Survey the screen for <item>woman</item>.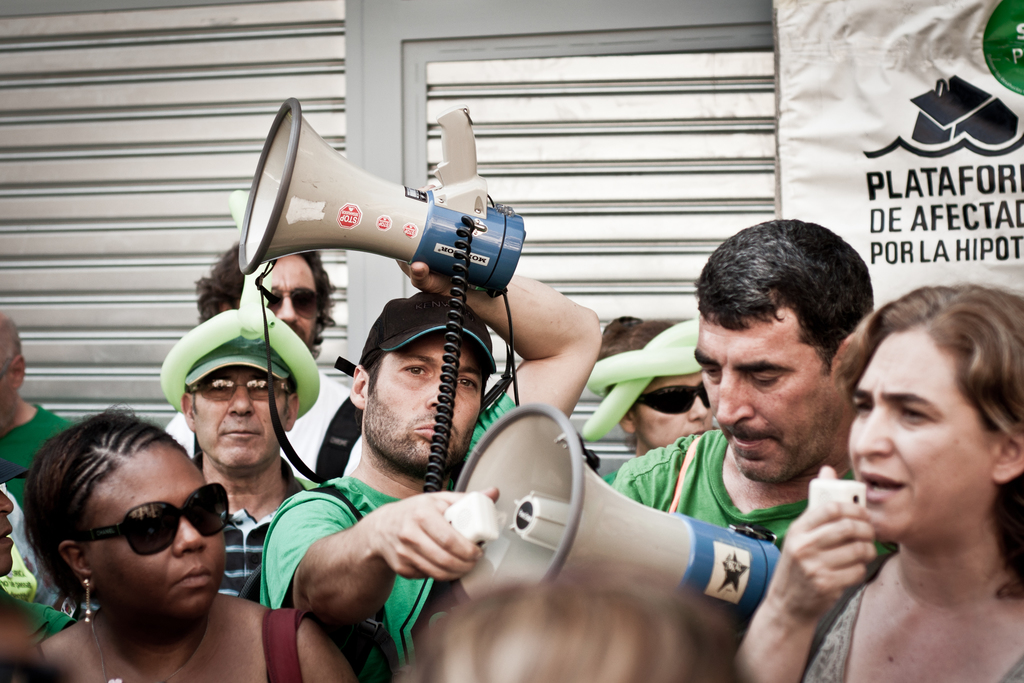
Survey found: 768, 262, 1023, 676.
